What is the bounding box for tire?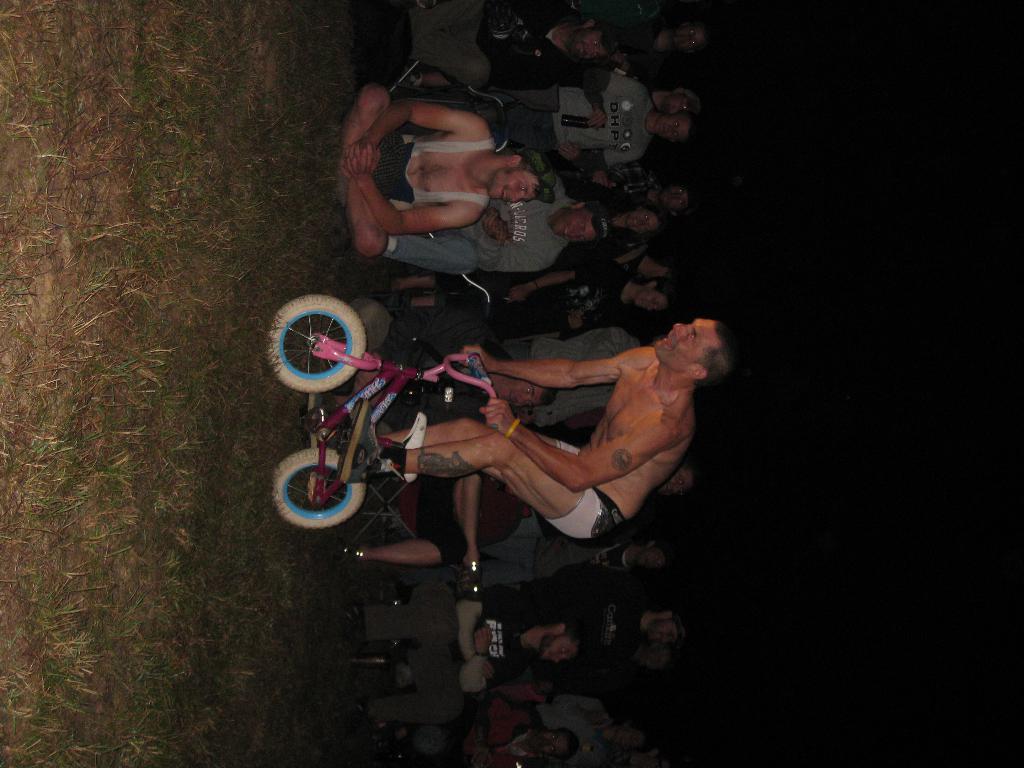
266/297/372/389.
